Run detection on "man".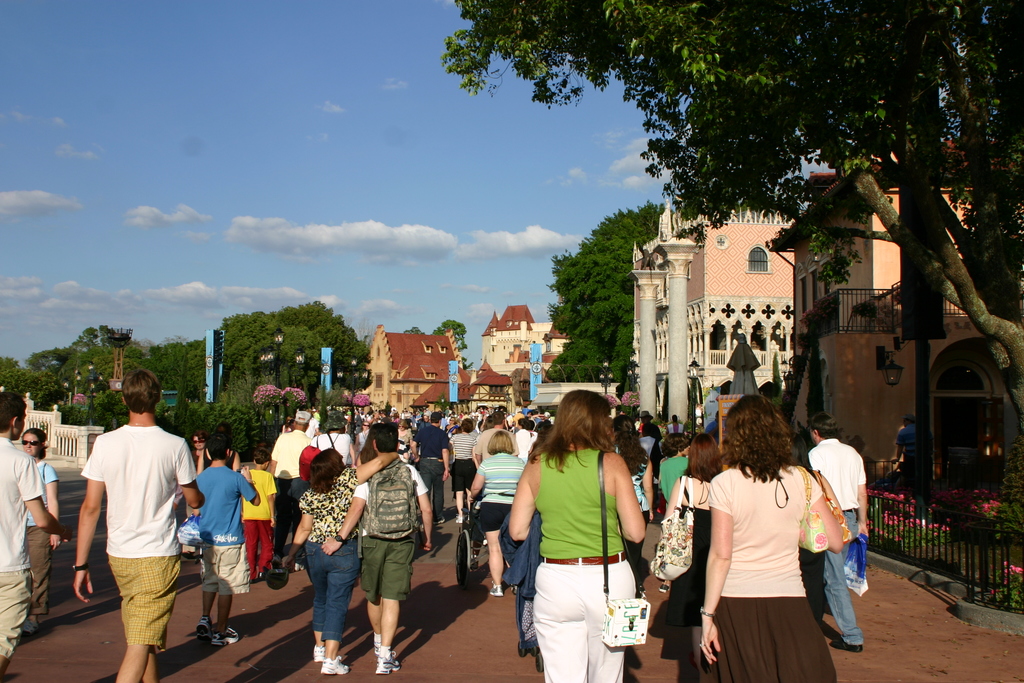
Result: Rect(656, 432, 689, 506).
